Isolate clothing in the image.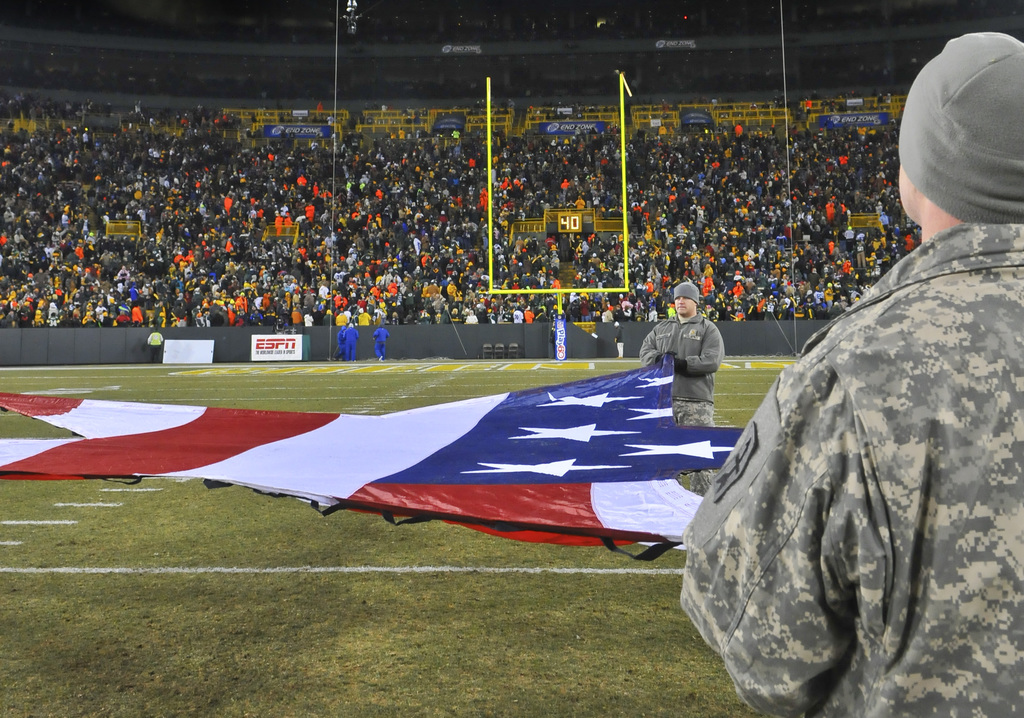
Isolated region: rect(68, 253, 76, 264).
